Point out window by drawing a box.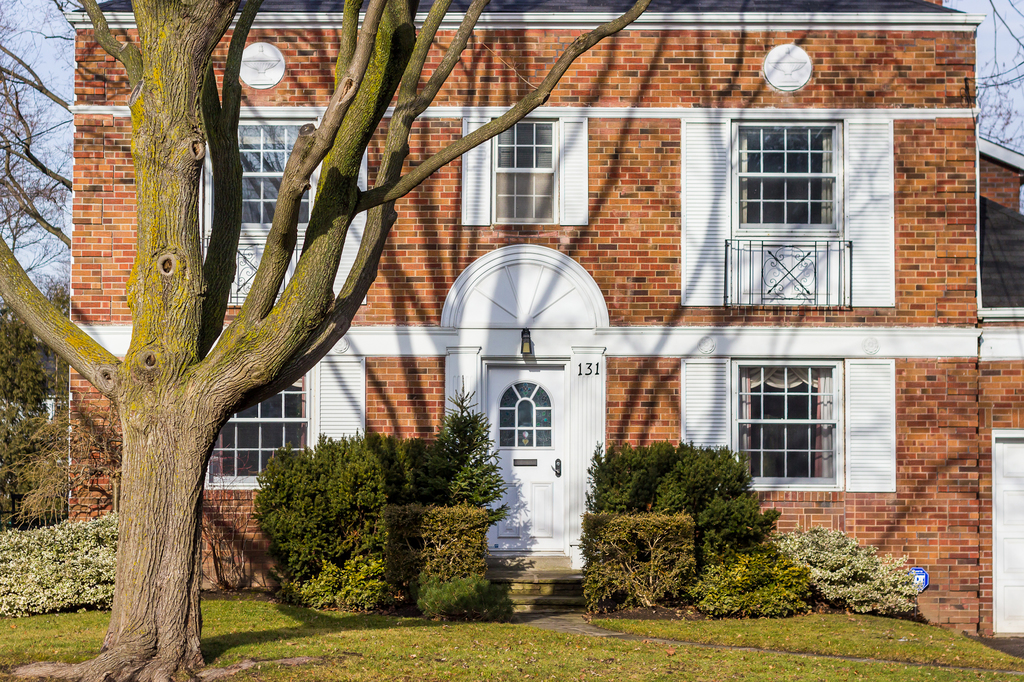
<box>198,353,370,491</box>.
